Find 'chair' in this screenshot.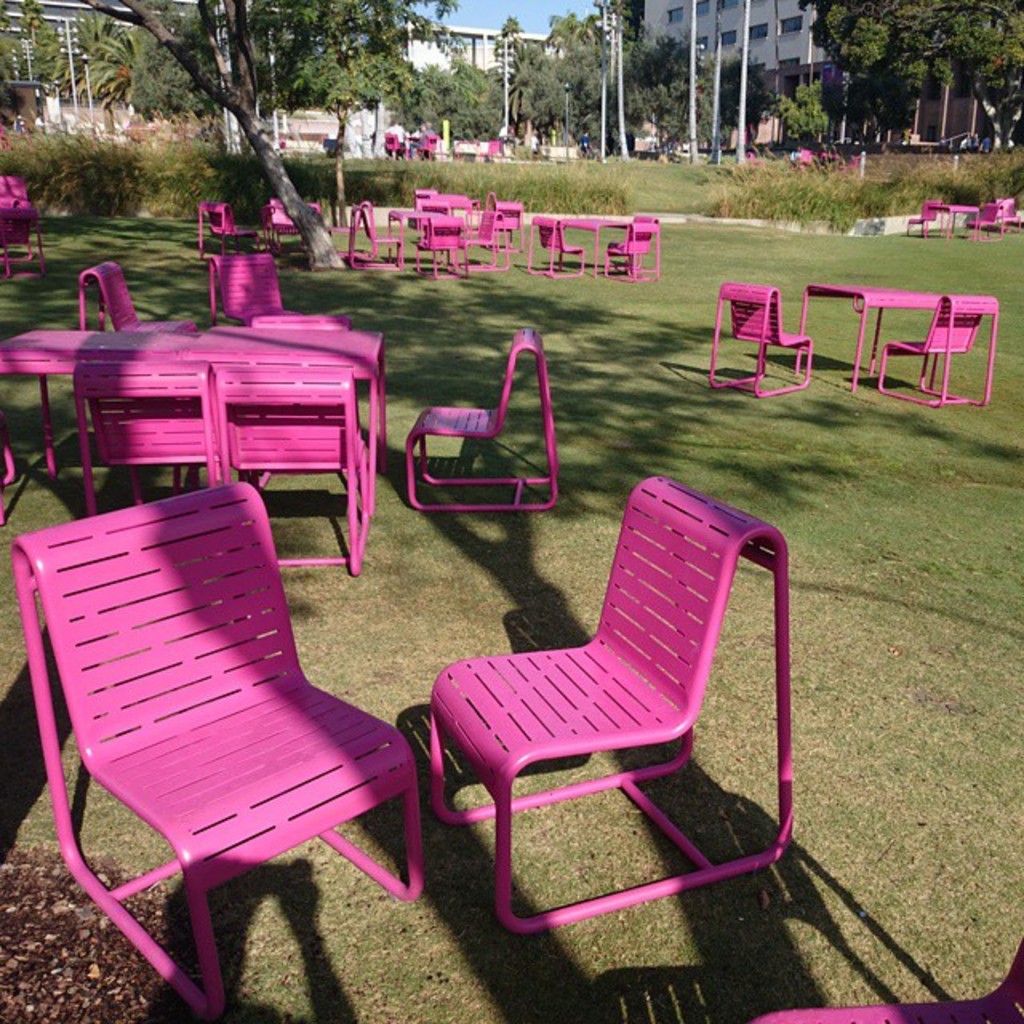
The bounding box for 'chair' is box=[598, 210, 666, 278].
